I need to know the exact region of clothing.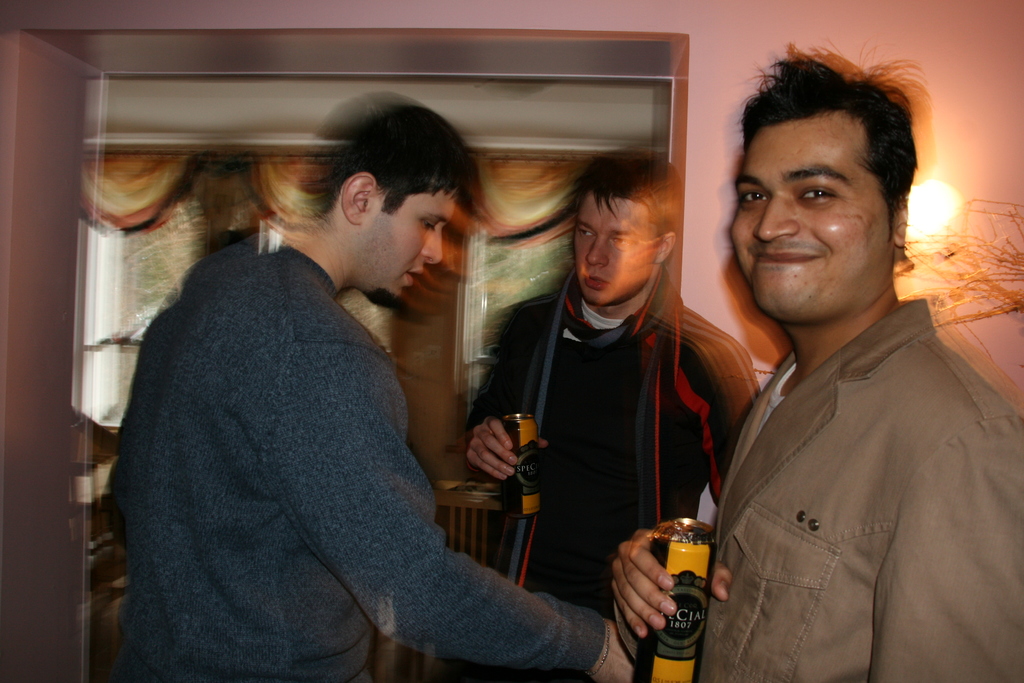
Region: bbox(114, 175, 525, 682).
